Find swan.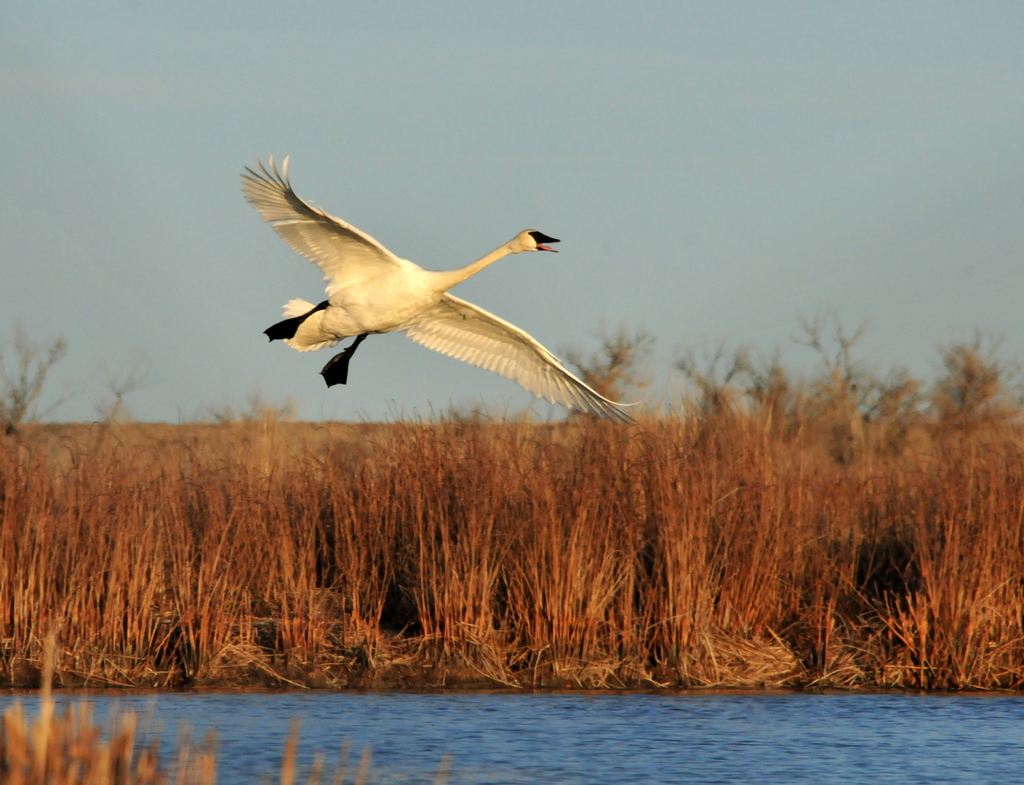
x1=239 y1=148 x2=641 y2=424.
